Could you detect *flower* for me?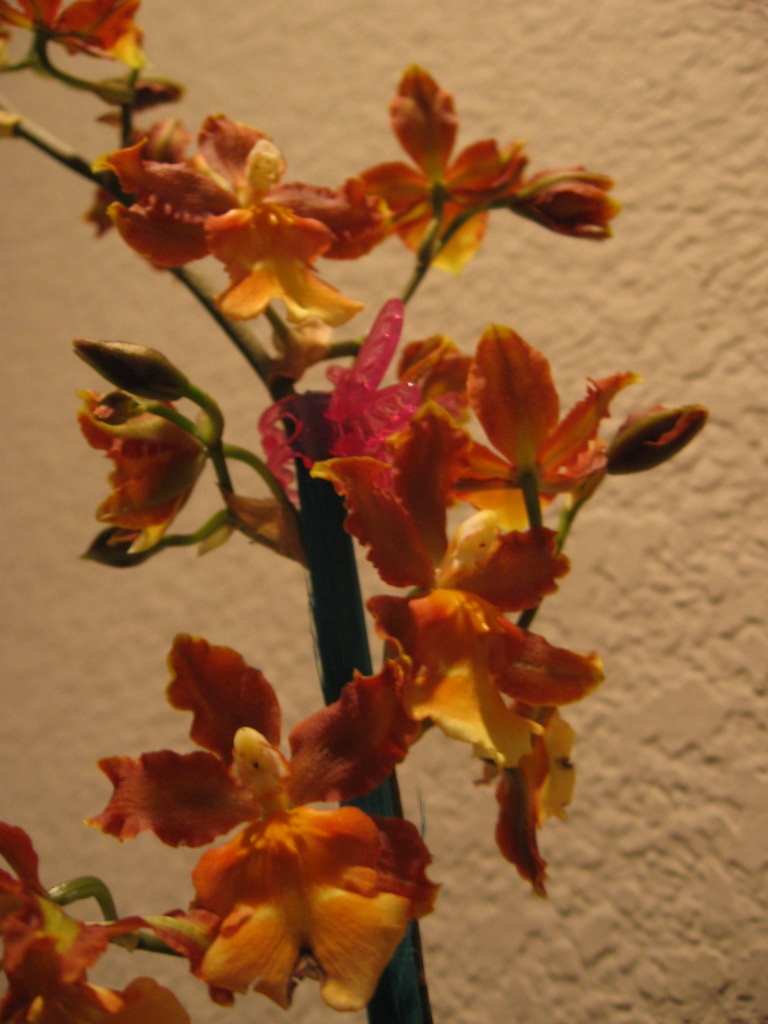
Detection result: detection(504, 161, 626, 251).
